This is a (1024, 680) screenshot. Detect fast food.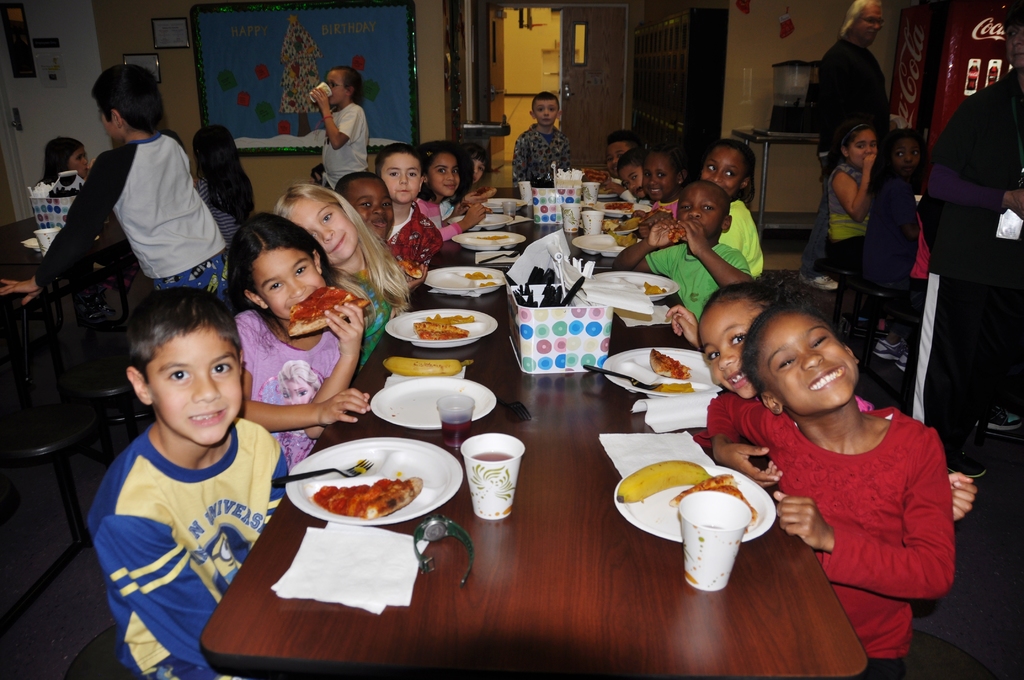
{"left": 285, "top": 285, "right": 372, "bottom": 337}.
